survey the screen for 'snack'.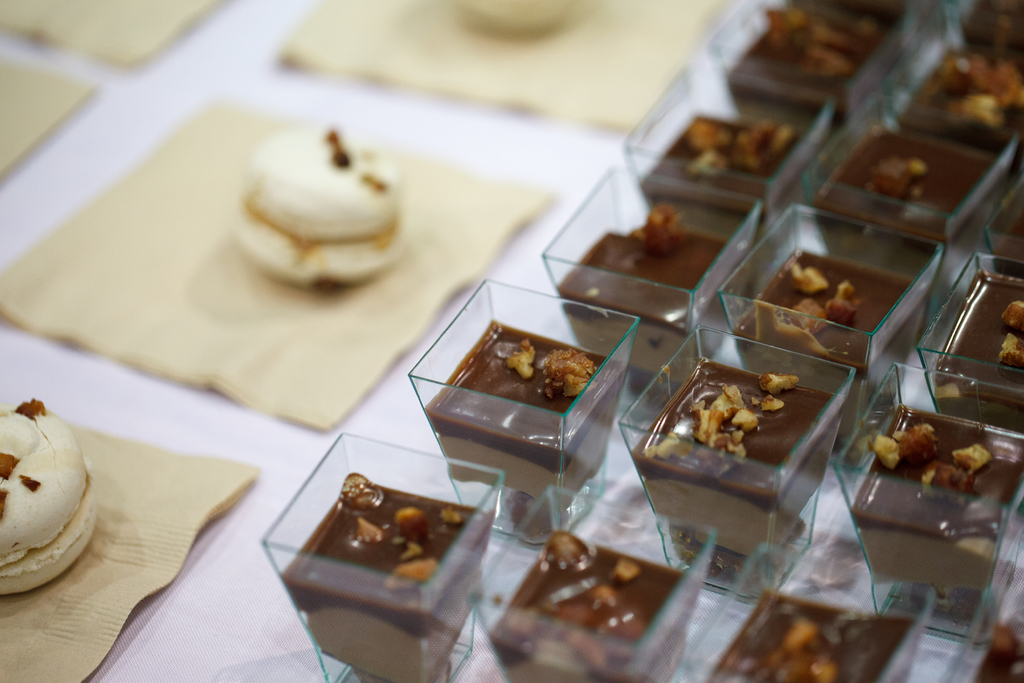
Survey found: bbox=(664, 117, 808, 220).
